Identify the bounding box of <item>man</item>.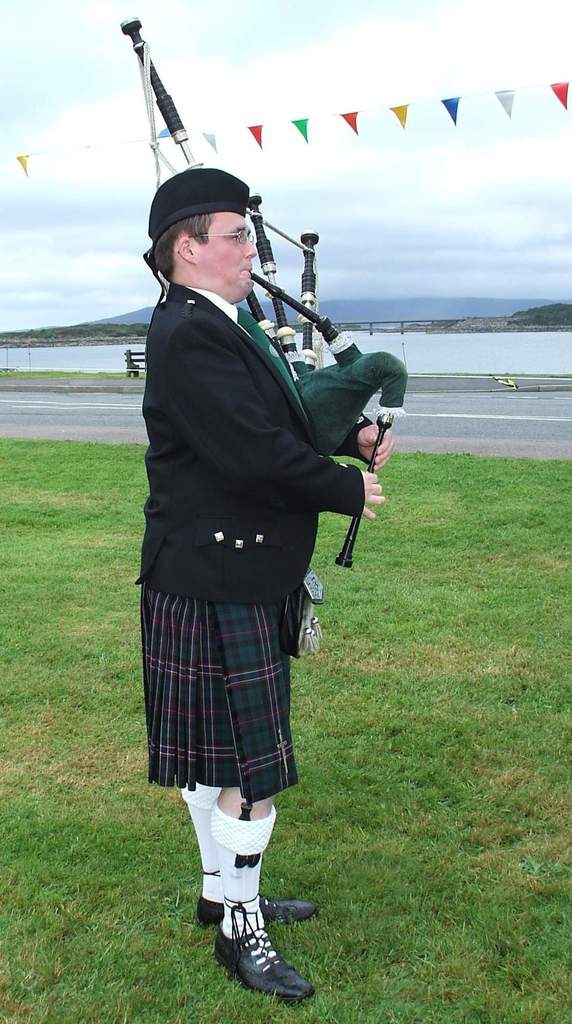
bbox=[121, 129, 384, 860].
